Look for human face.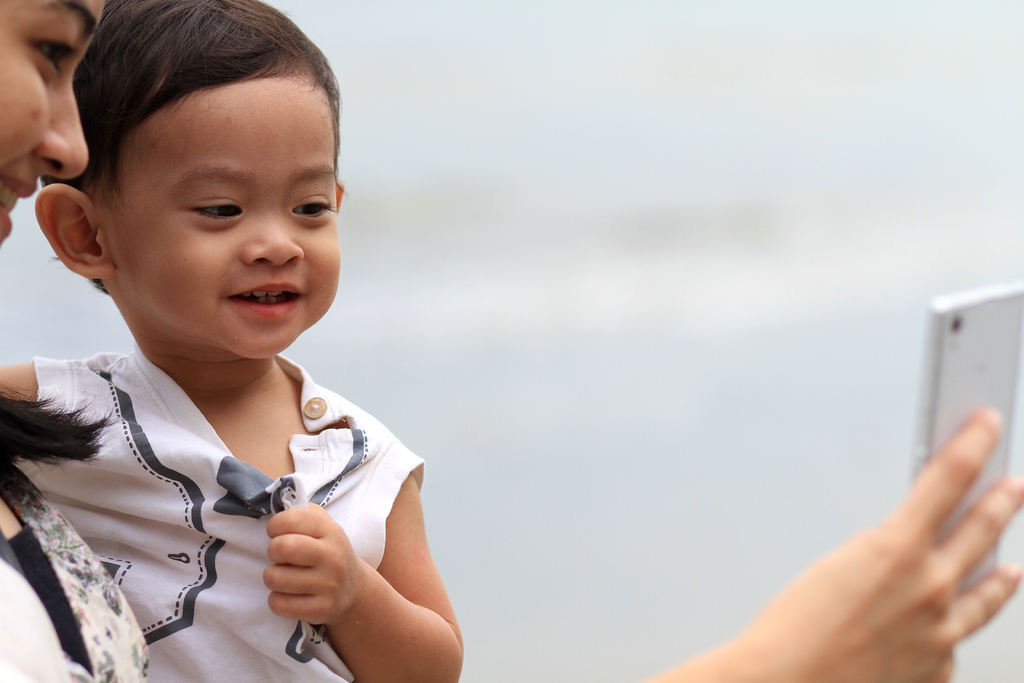
Found: box(0, 0, 86, 242).
